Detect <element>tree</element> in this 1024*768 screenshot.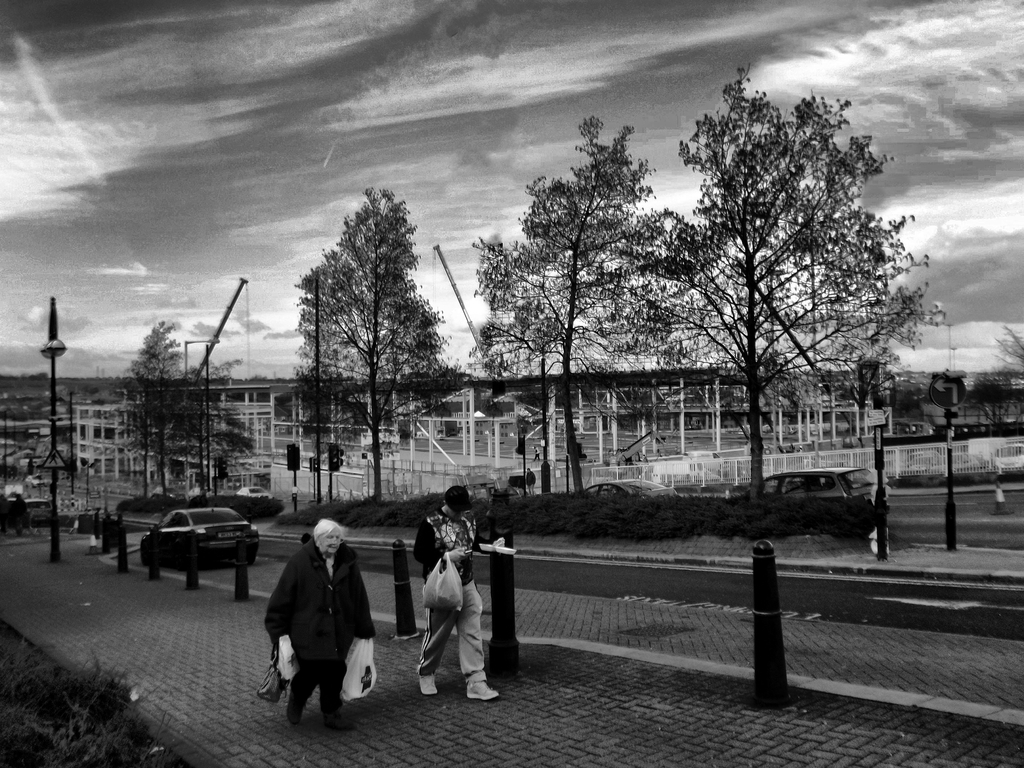
Detection: (967, 361, 1023, 440).
